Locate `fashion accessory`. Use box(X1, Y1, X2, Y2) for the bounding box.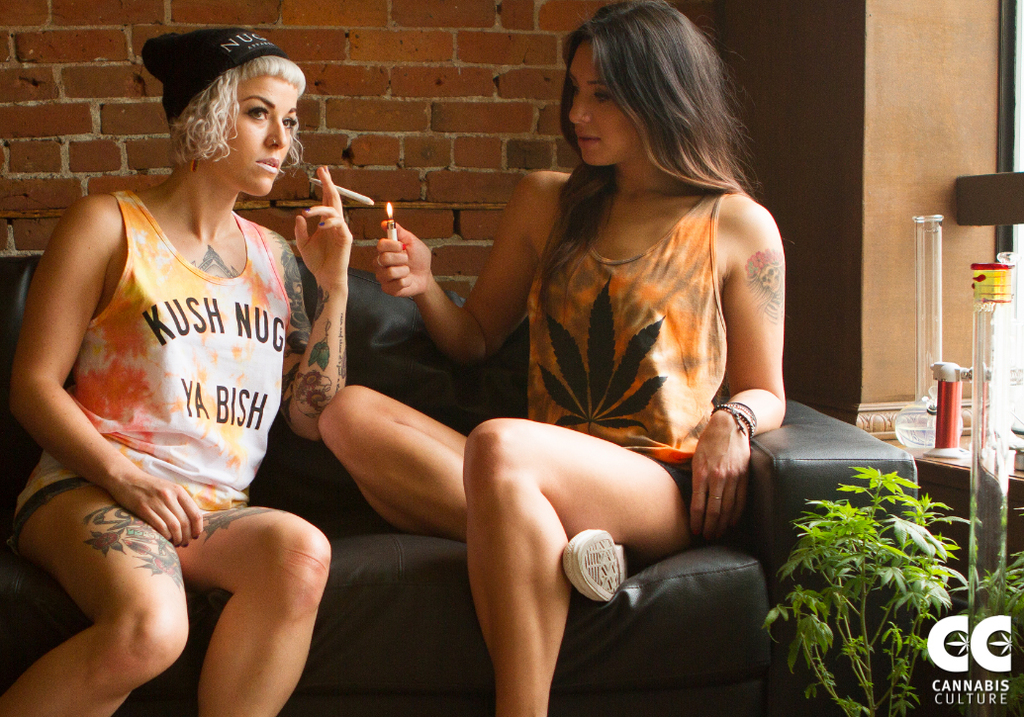
box(561, 525, 629, 604).
